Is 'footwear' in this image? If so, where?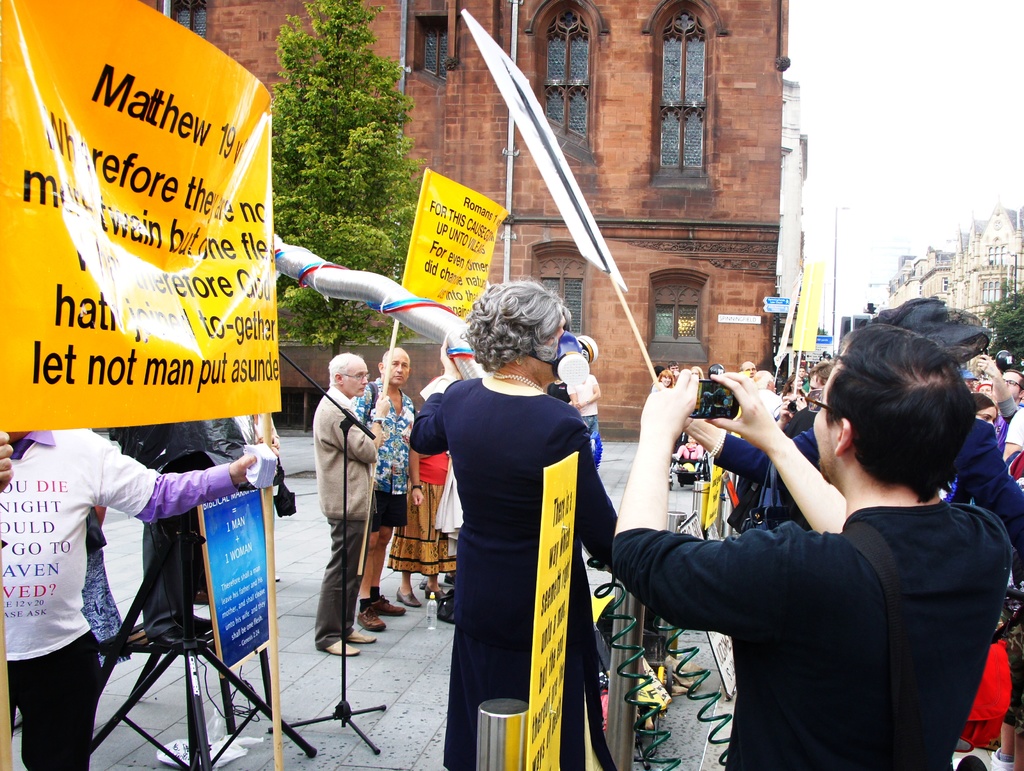
Yes, at 417, 580, 445, 599.
